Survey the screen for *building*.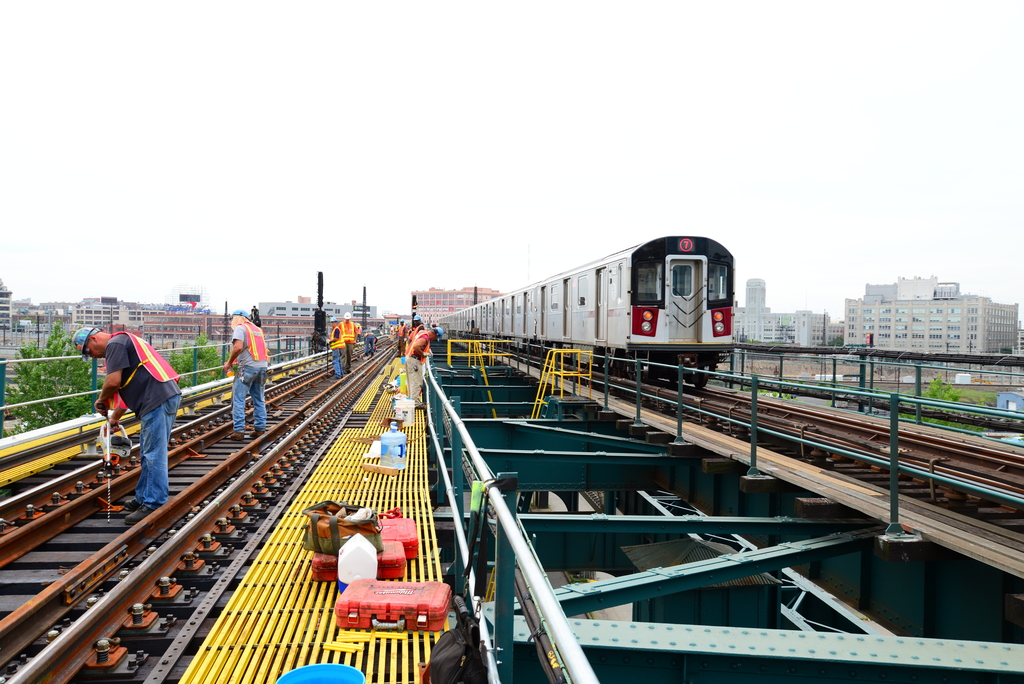
Survey found: {"x1": 0, "y1": 282, "x2": 13, "y2": 332}.
